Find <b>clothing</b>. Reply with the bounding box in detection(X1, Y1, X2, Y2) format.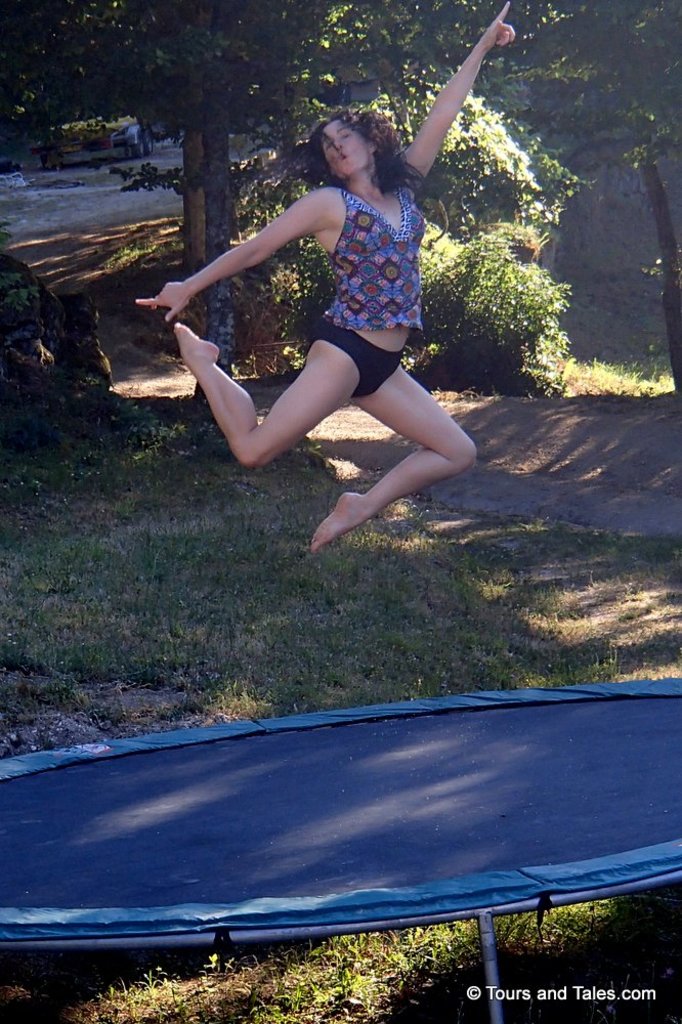
detection(284, 152, 444, 401).
